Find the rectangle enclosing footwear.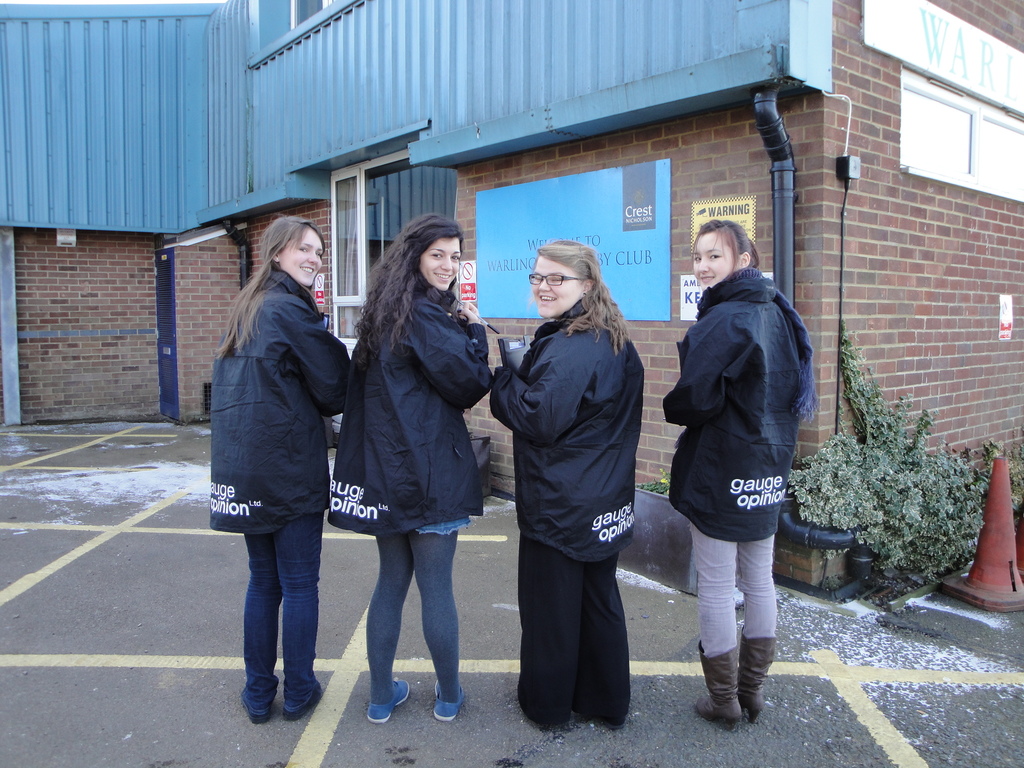
[365, 678, 414, 725].
